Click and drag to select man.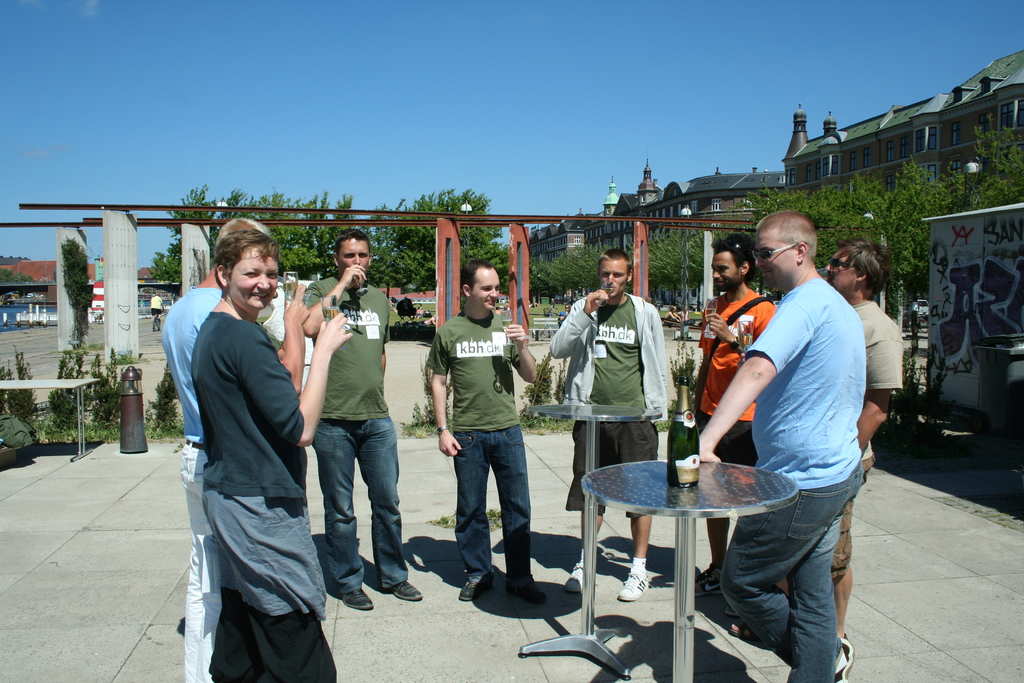
Selection: [683,234,771,591].
